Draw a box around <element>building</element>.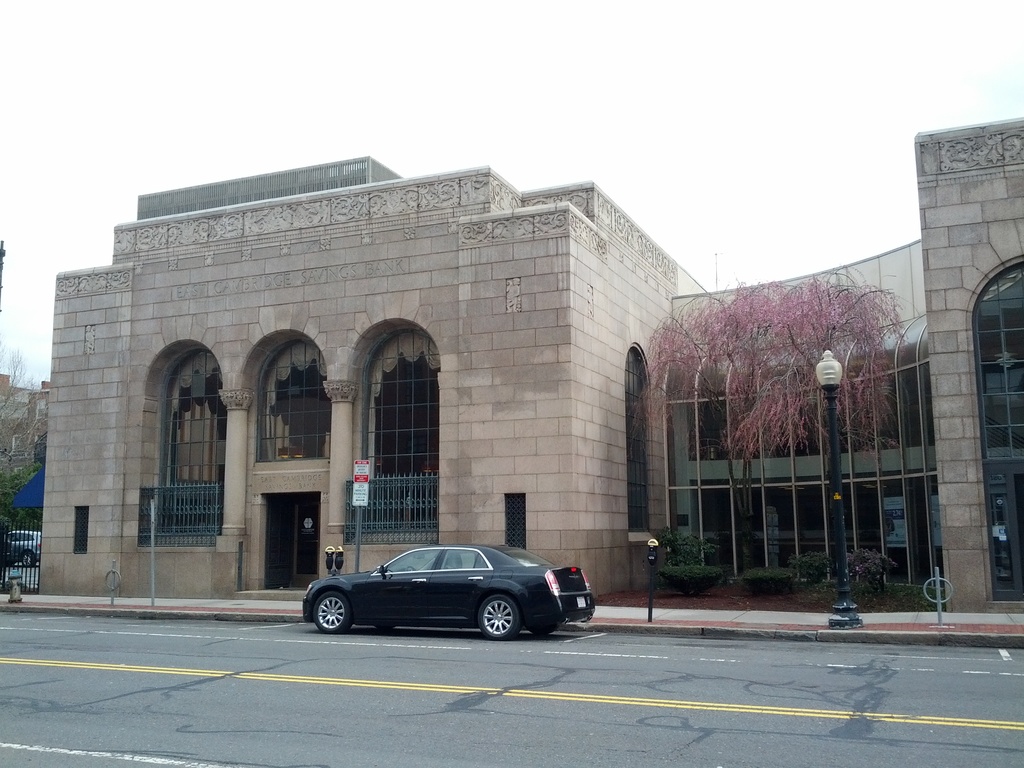
35, 117, 1023, 614.
